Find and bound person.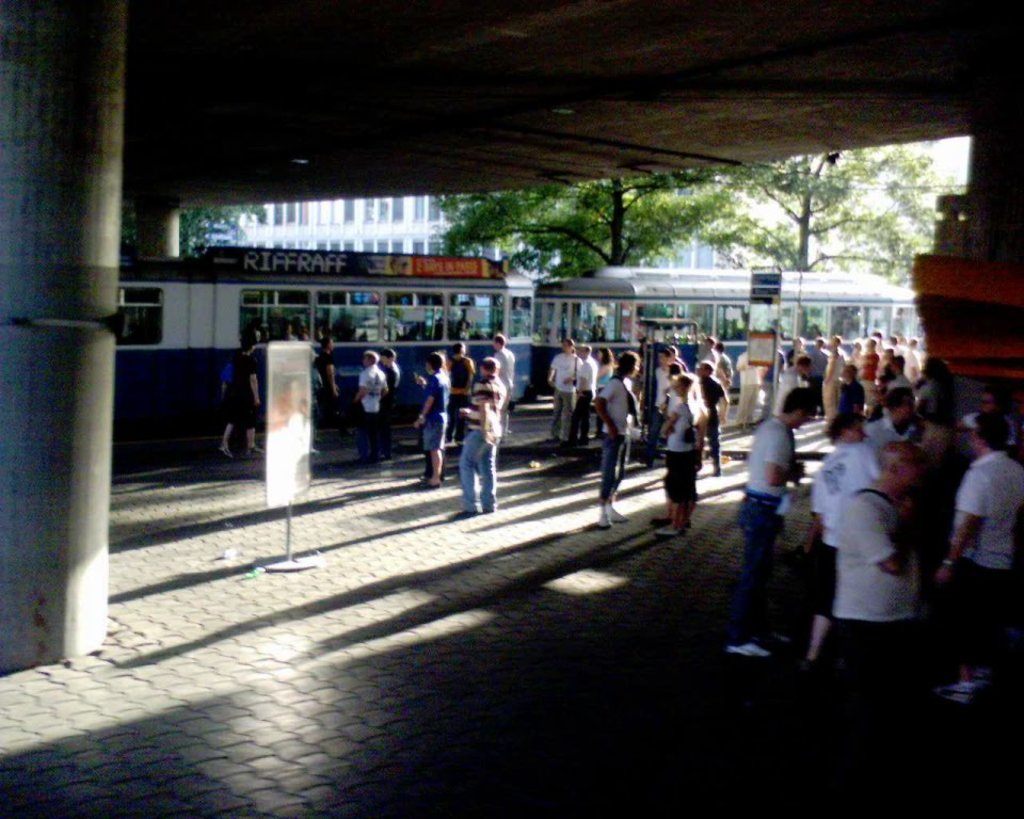
Bound: box=[738, 401, 810, 655].
